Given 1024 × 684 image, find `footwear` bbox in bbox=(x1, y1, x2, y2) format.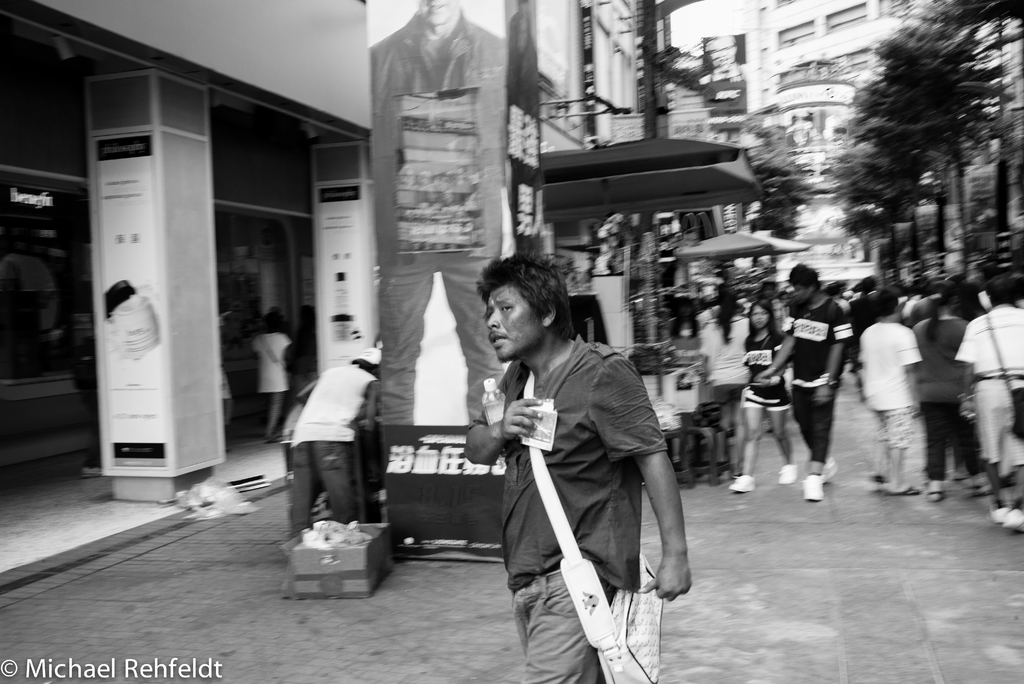
bbox=(724, 475, 762, 493).
